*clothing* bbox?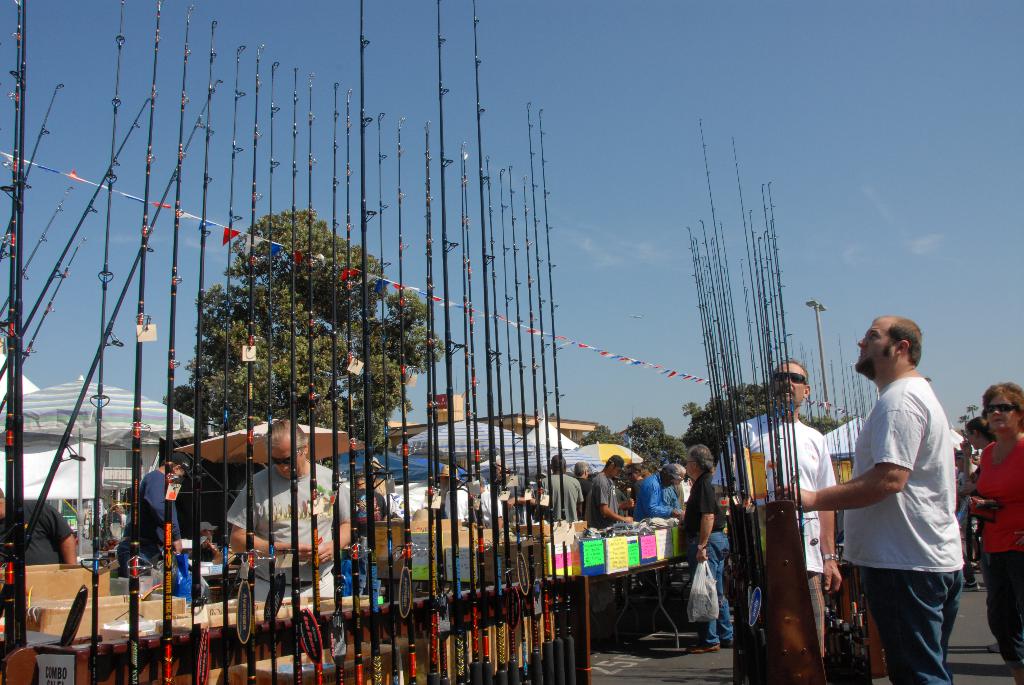
region(541, 470, 580, 514)
